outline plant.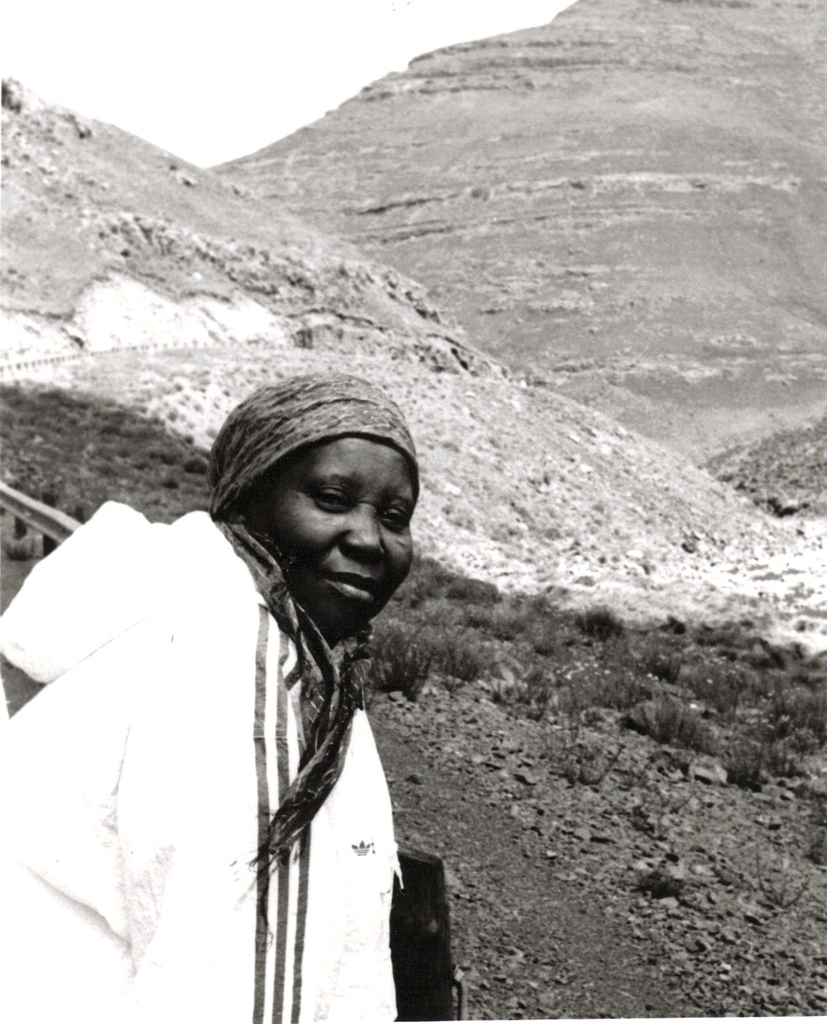
Outline: [3,534,40,565].
